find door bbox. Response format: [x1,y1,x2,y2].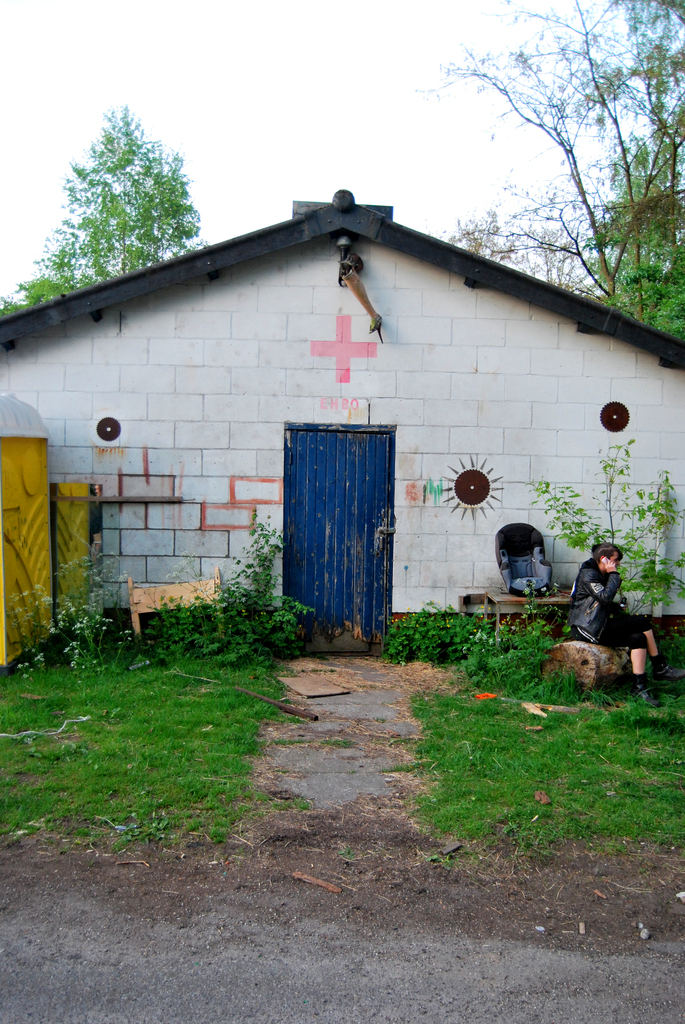
[273,417,397,660].
